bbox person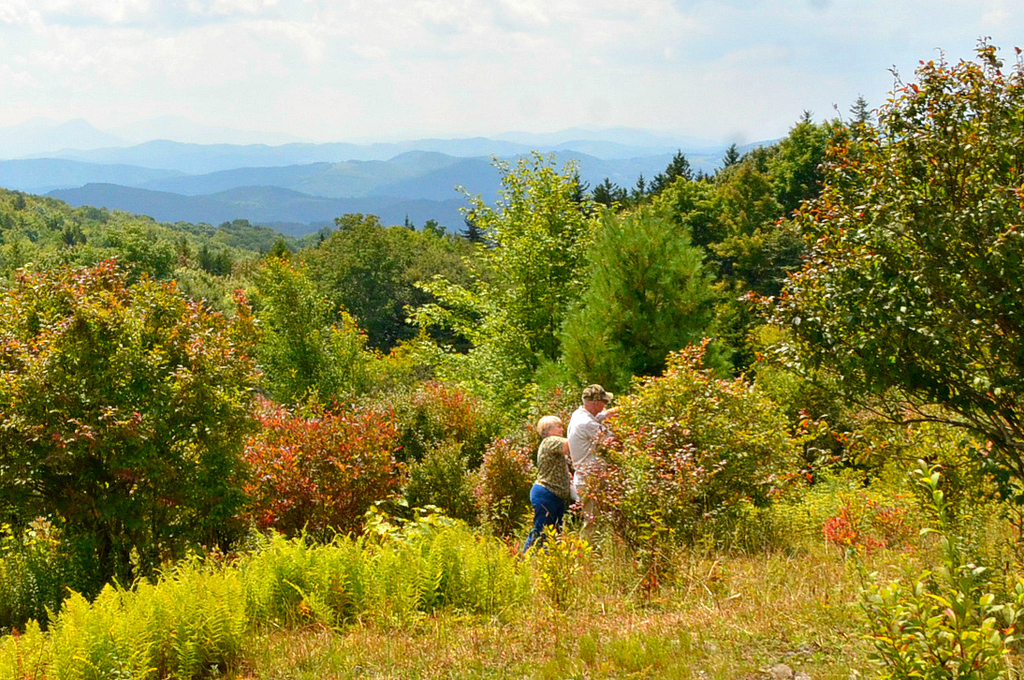
<box>567,381,609,521</box>
